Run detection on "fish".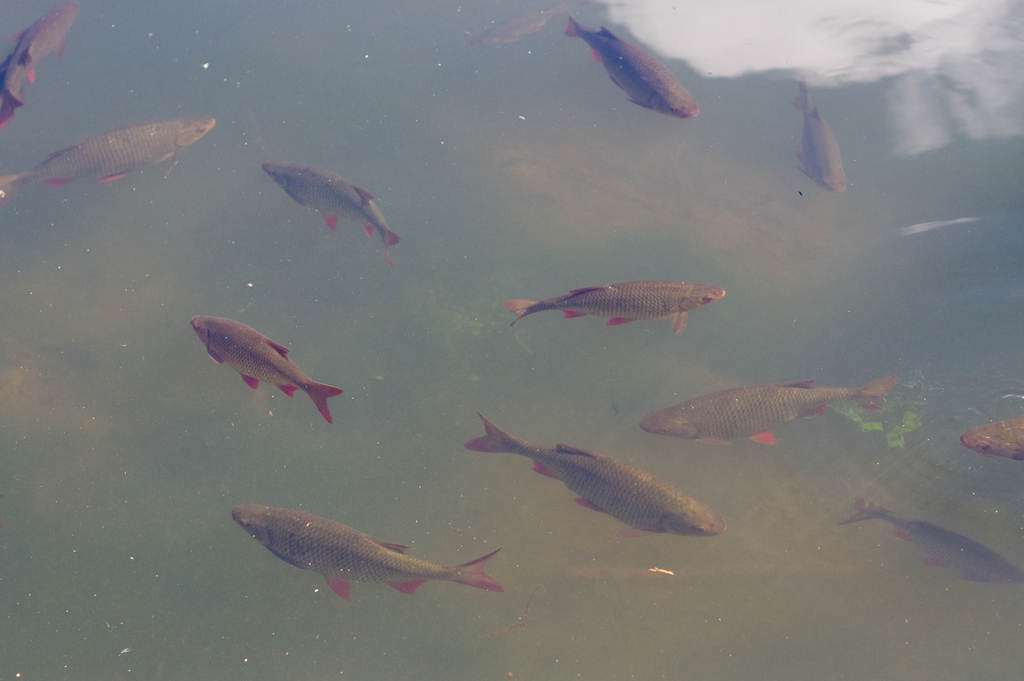
Result: (641, 380, 897, 453).
